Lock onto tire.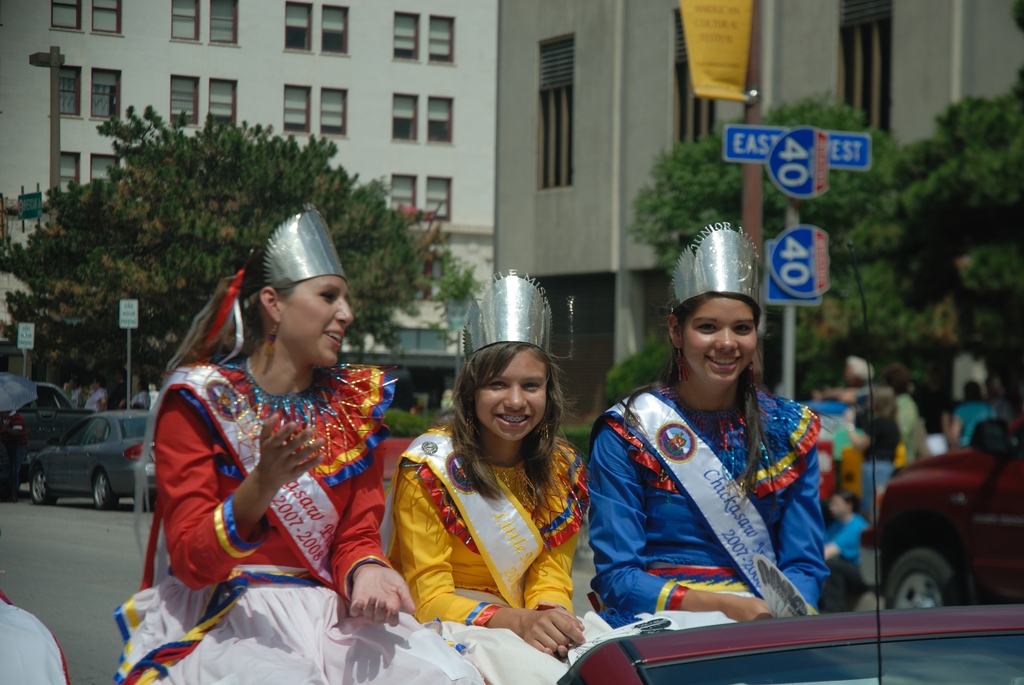
Locked: rect(134, 489, 159, 508).
